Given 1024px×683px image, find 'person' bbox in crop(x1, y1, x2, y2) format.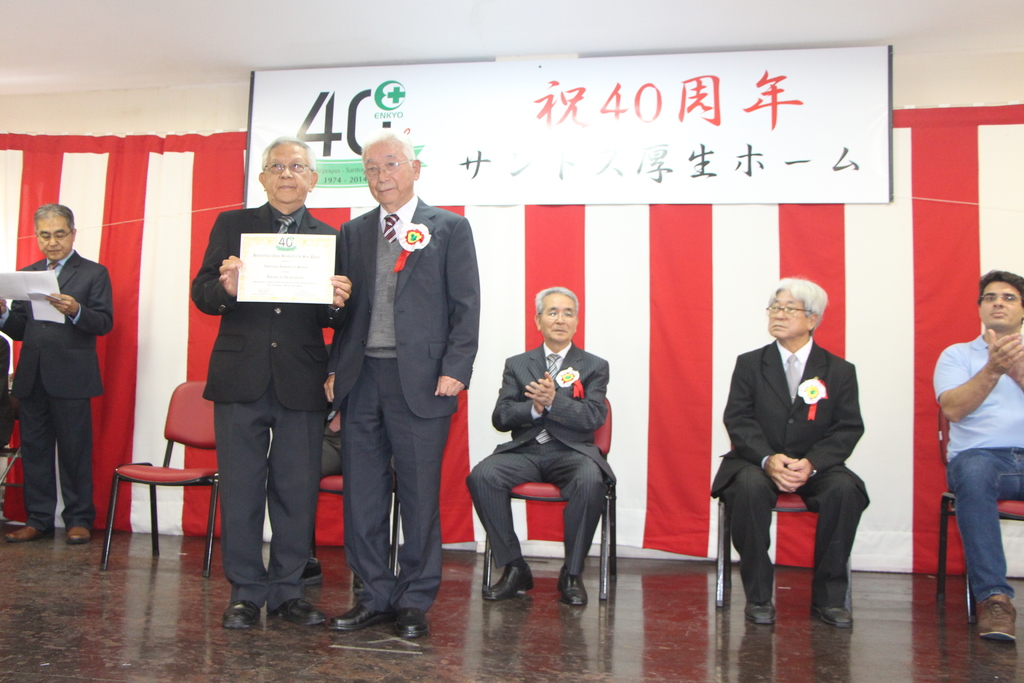
crop(928, 269, 1023, 644).
